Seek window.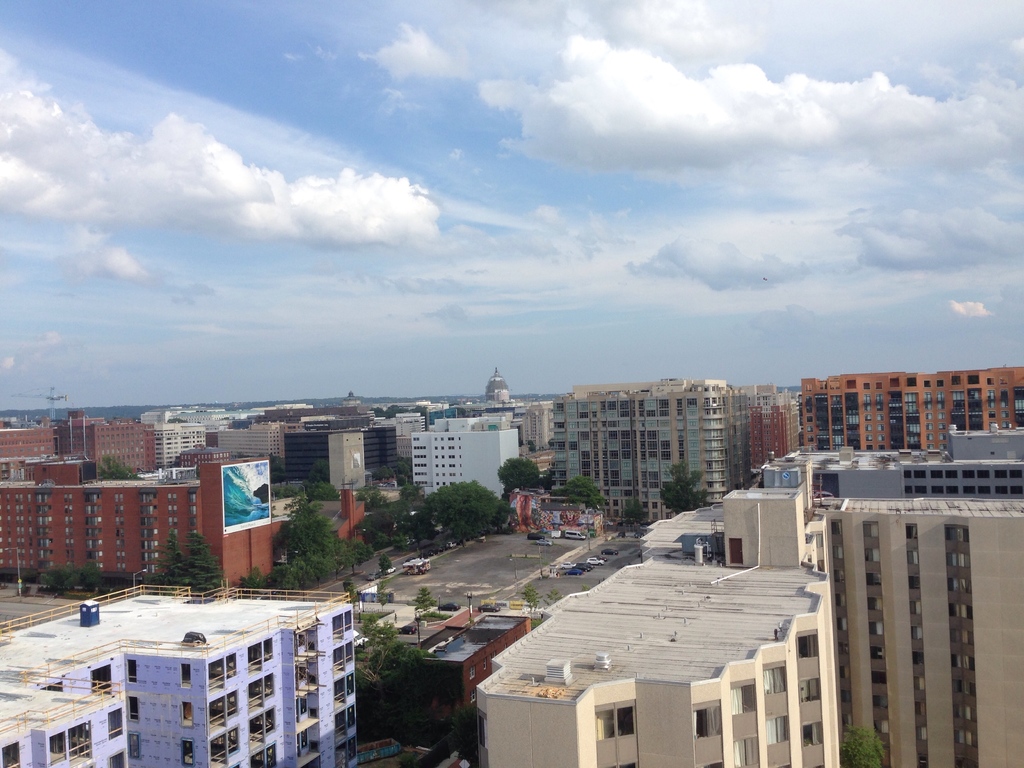
select_region(764, 662, 785, 696).
